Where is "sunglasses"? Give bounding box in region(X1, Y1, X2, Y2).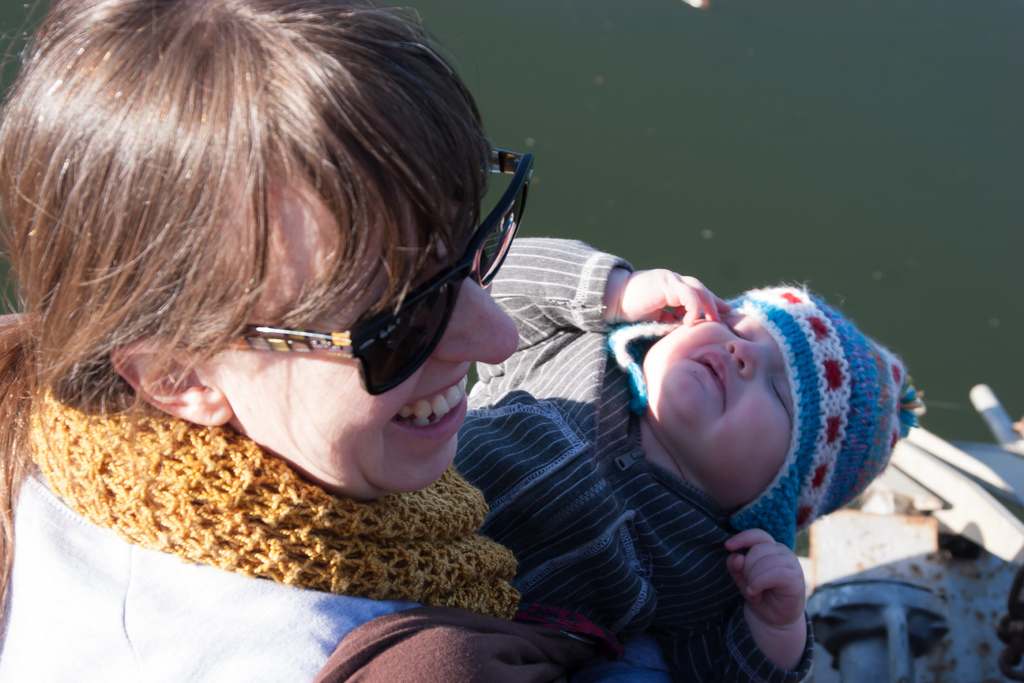
region(200, 148, 534, 396).
